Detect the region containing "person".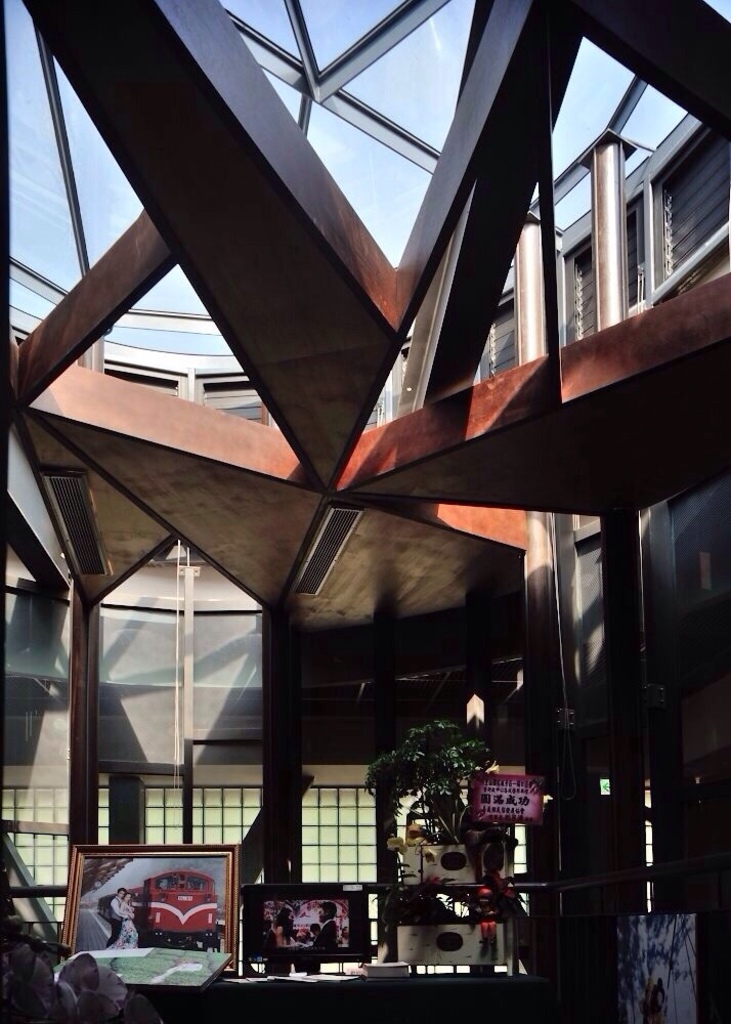
crop(310, 899, 339, 947).
